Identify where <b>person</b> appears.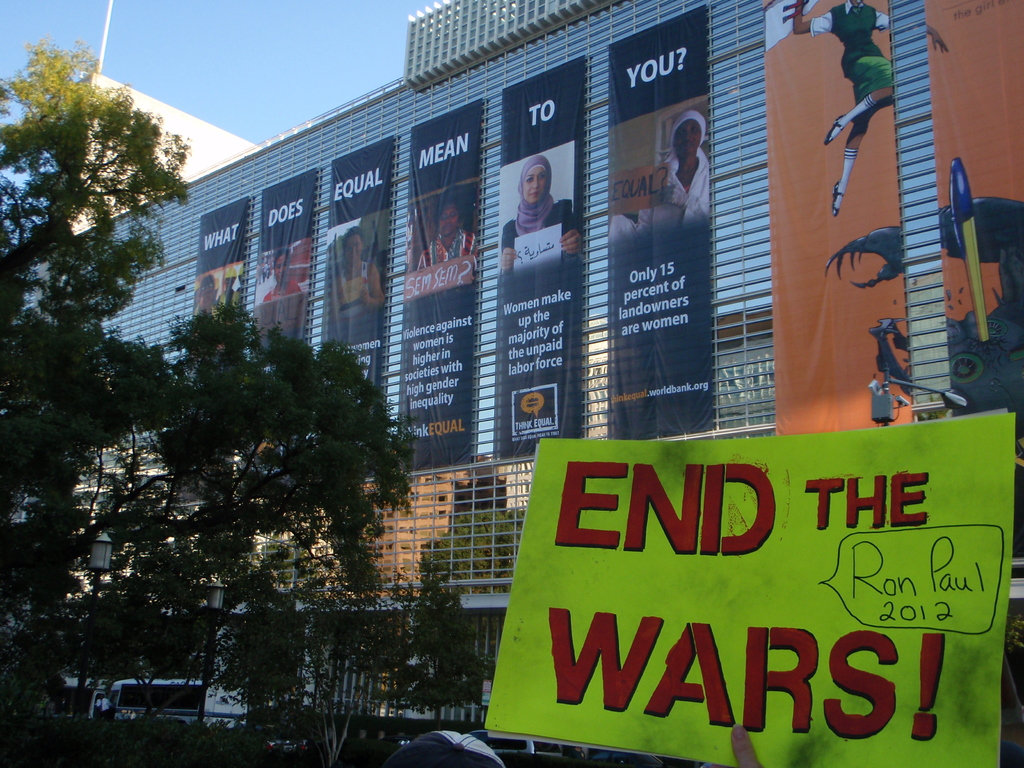
Appears at x1=332 y1=224 x2=388 y2=319.
